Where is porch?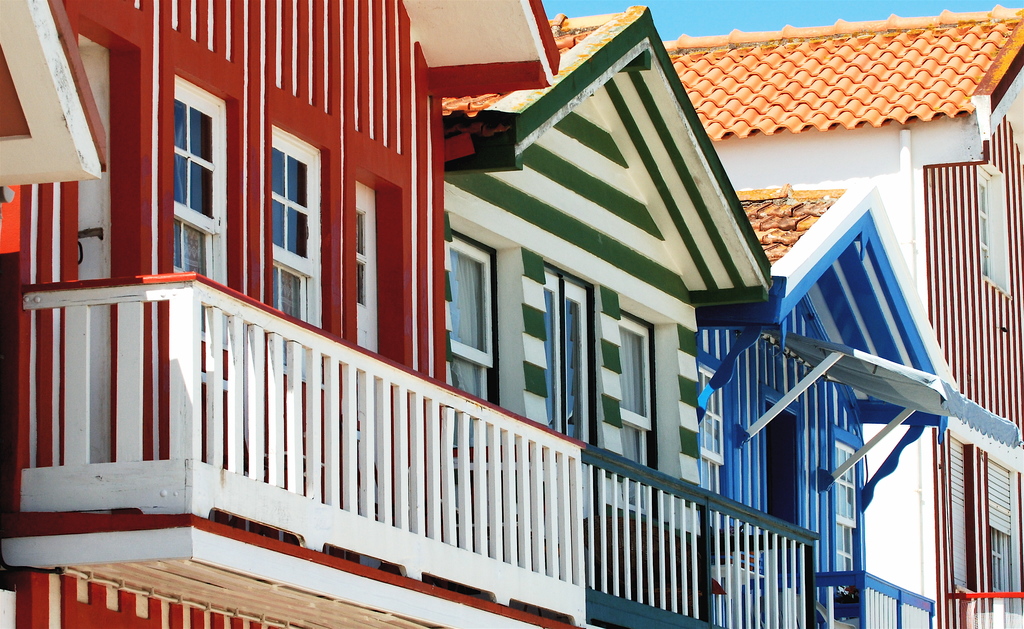
948 585 1023 628.
